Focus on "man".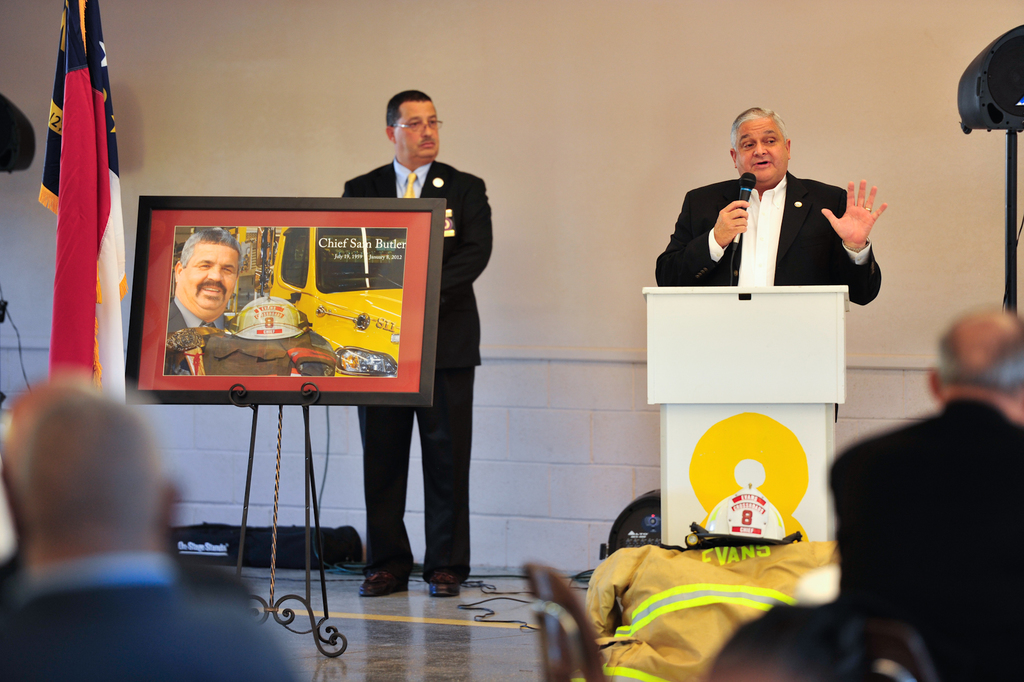
Focused at locate(655, 108, 897, 303).
